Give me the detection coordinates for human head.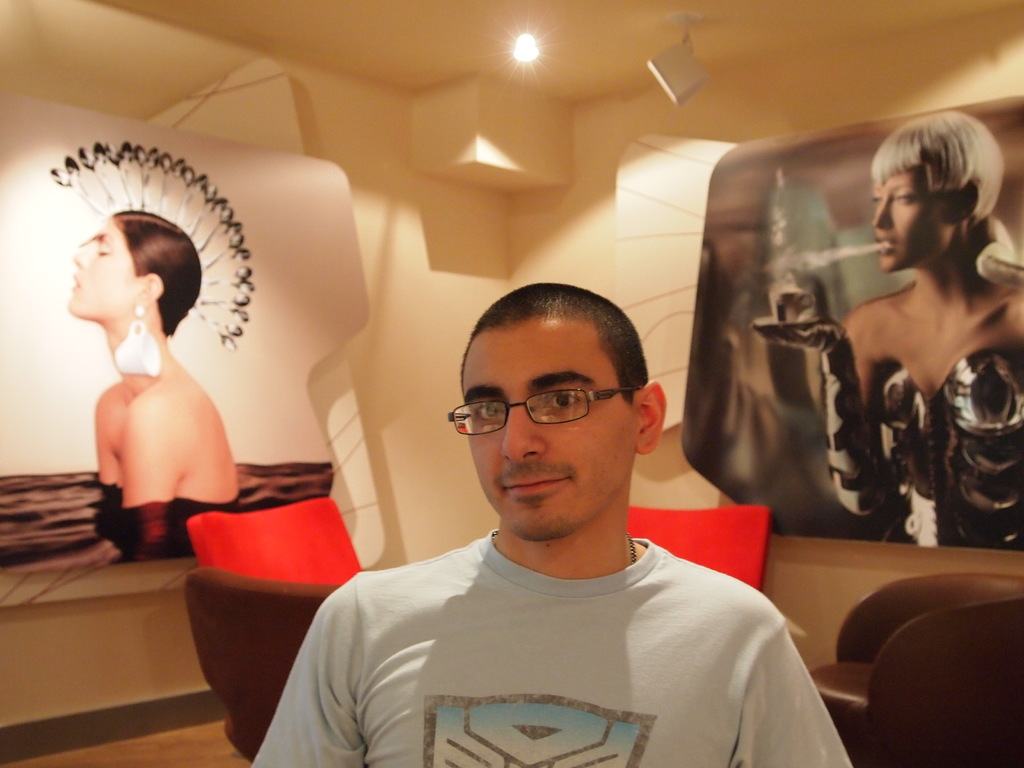
x1=434, y1=275, x2=681, y2=543.
